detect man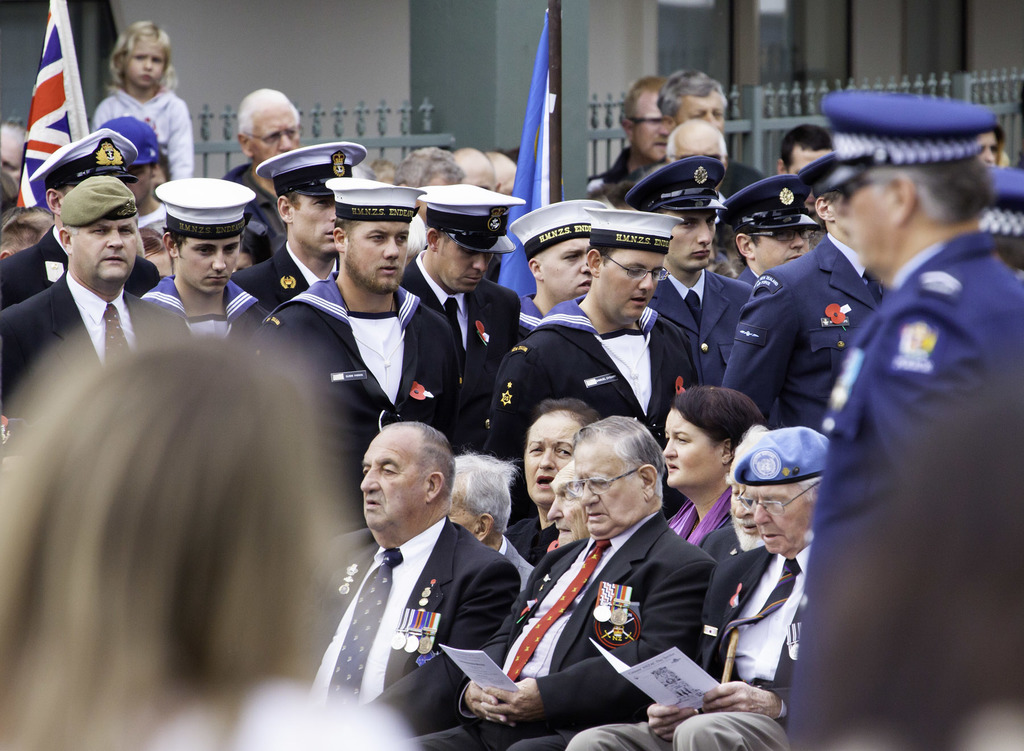
[x1=141, y1=176, x2=268, y2=341]
